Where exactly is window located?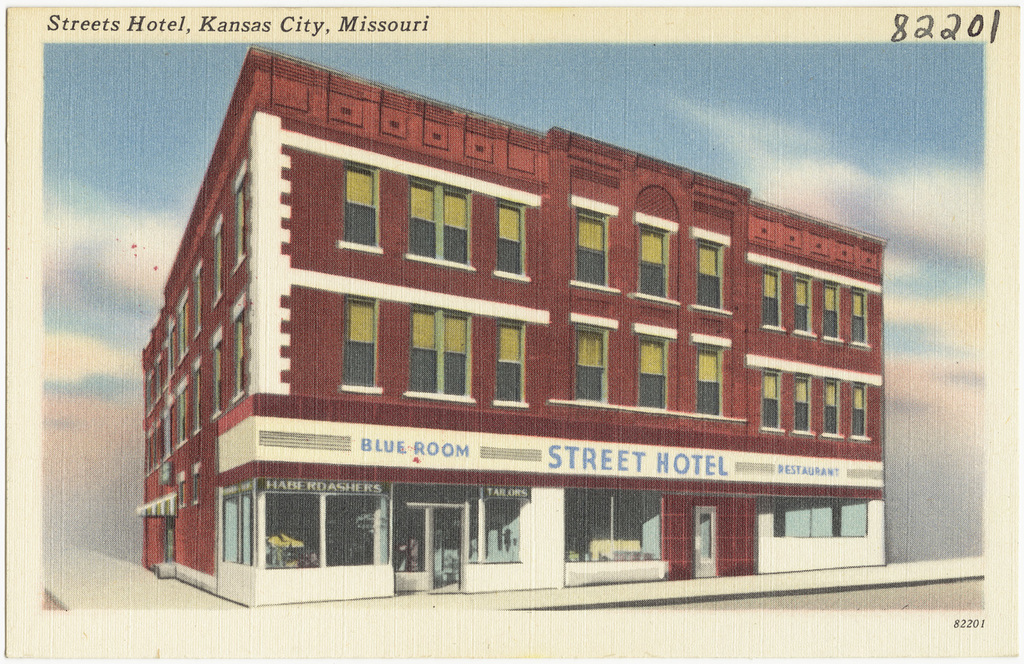
Its bounding box is (left=851, top=381, right=869, bottom=446).
